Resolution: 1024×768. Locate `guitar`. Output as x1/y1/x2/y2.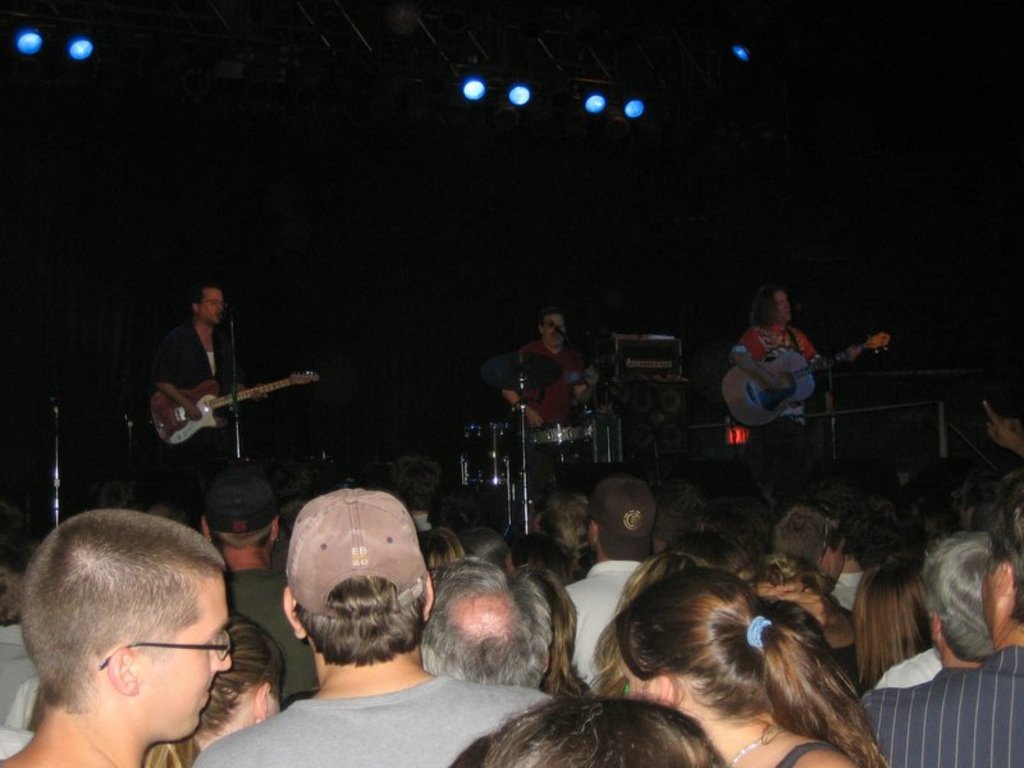
525/351/607/428.
